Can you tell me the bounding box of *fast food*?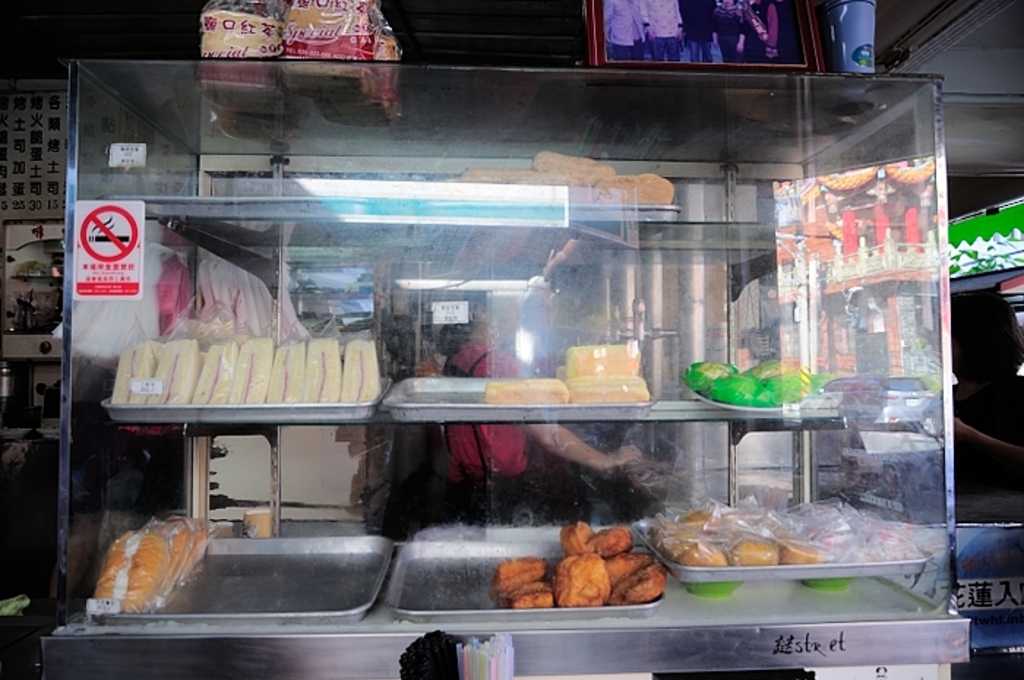
[left=682, top=351, right=806, bottom=415].
